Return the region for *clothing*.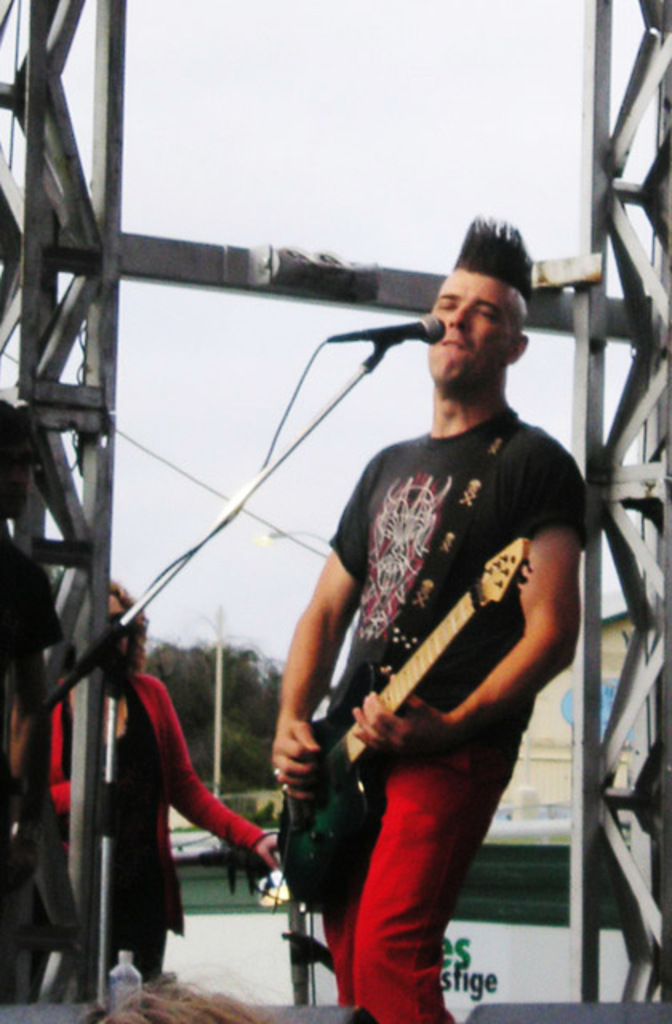
{"x1": 293, "y1": 362, "x2": 579, "y2": 978}.
